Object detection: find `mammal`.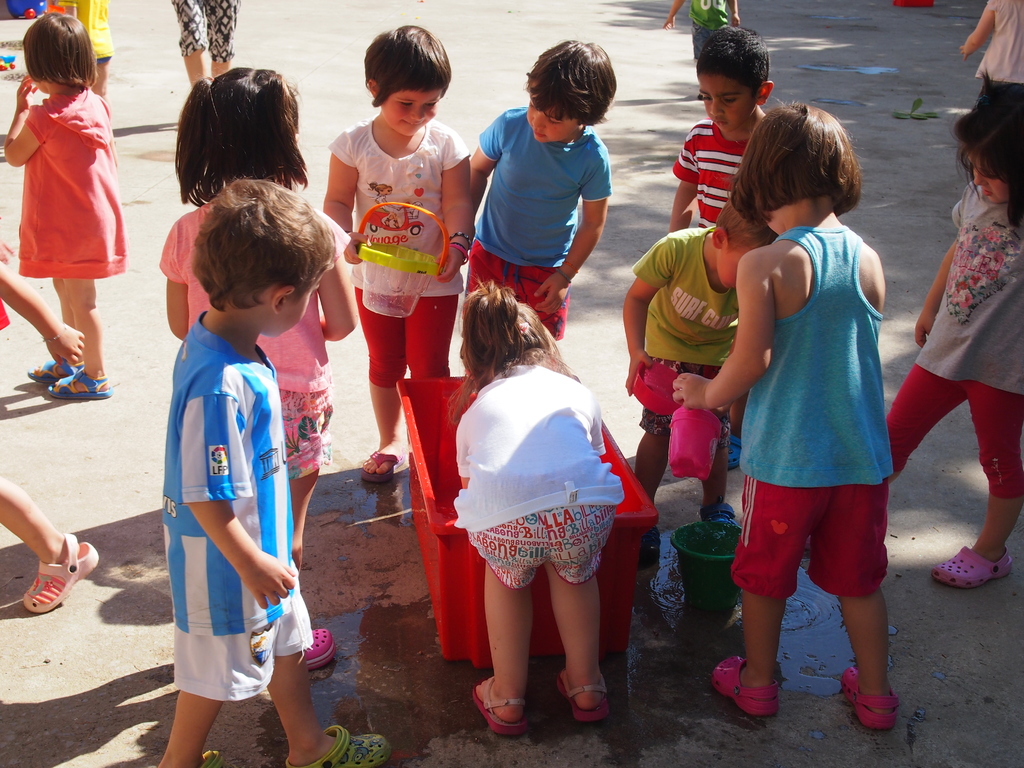
(x1=648, y1=124, x2=922, y2=702).
